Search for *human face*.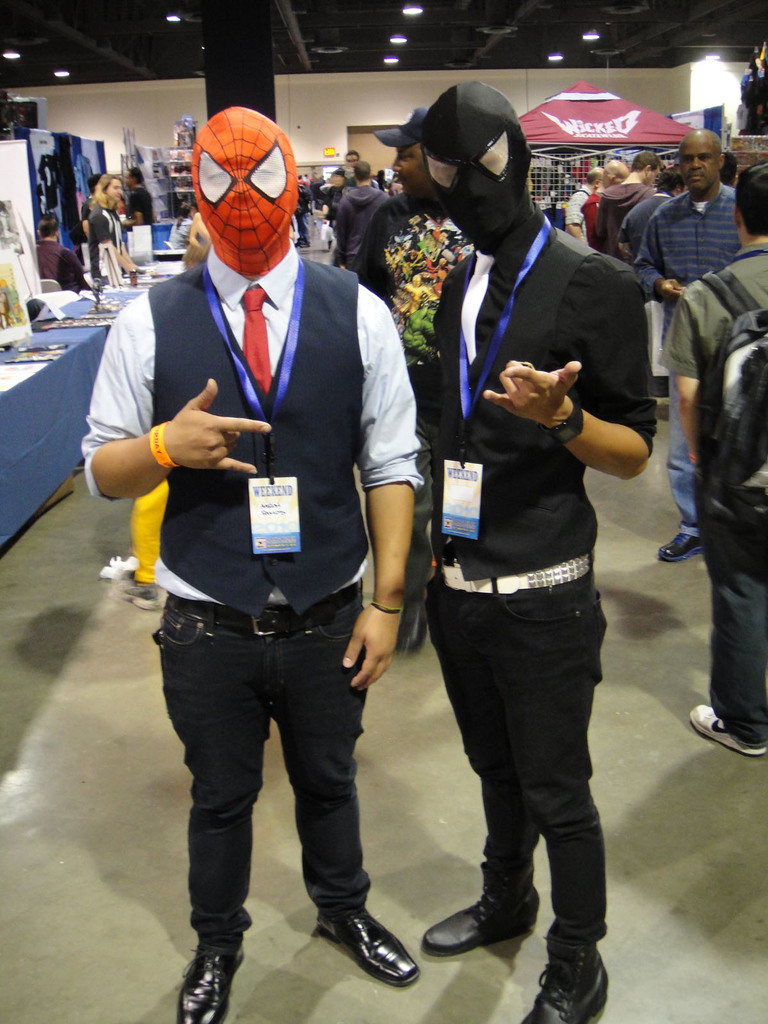
Found at (left=391, top=148, right=436, bottom=212).
